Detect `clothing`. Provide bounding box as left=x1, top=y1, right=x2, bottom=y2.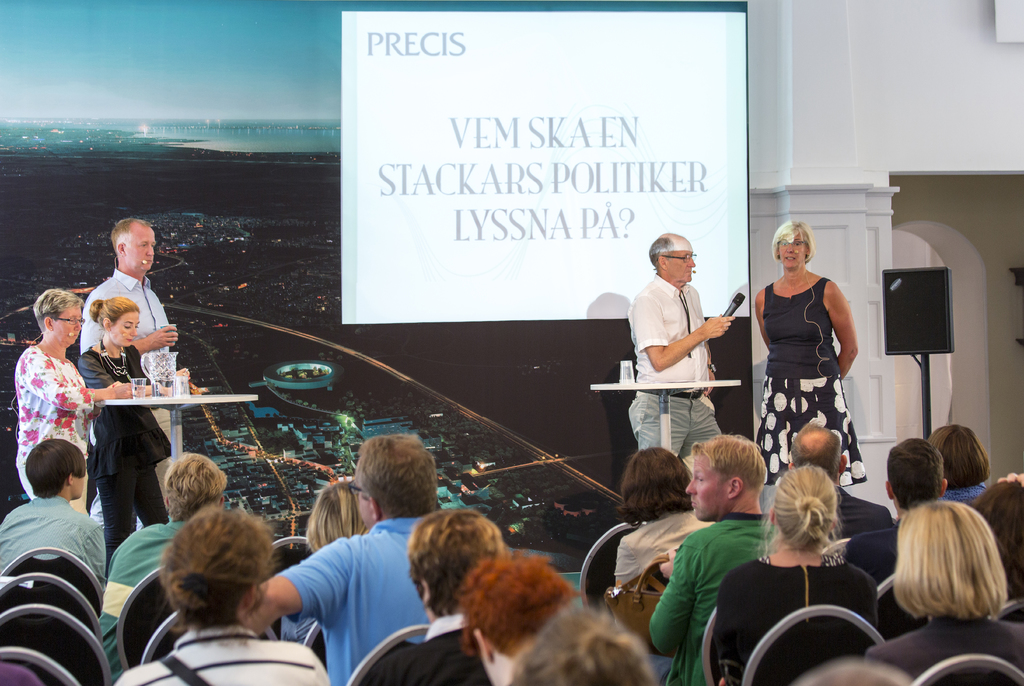
left=943, top=479, right=986, bottom=511.
